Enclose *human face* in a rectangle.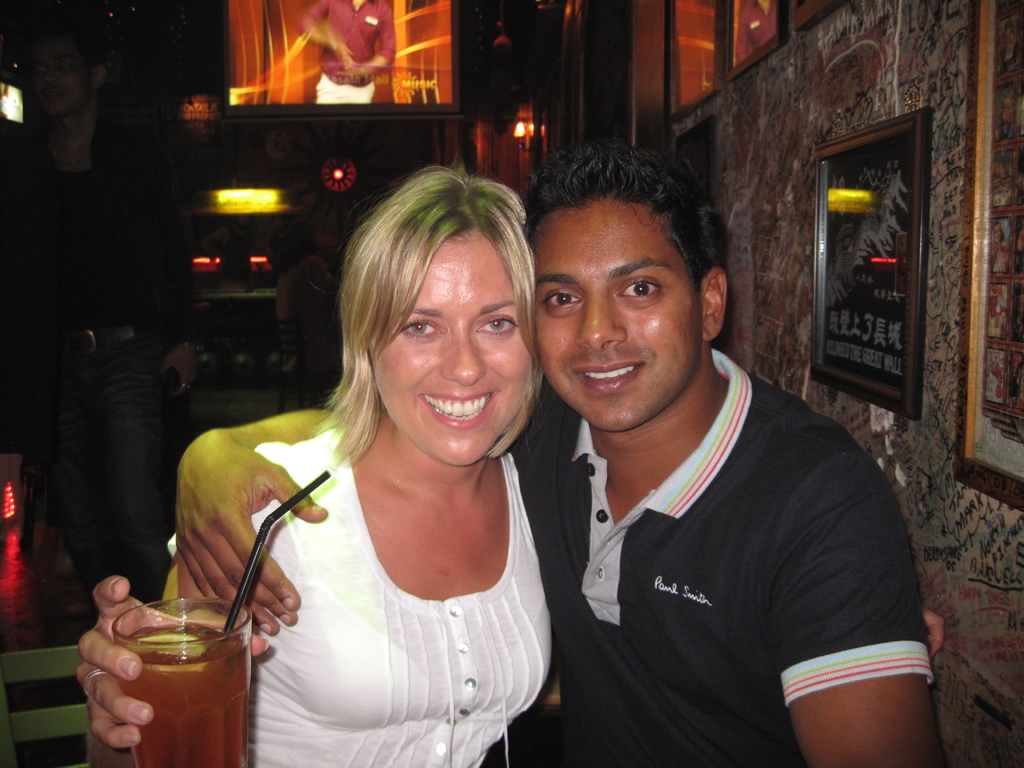
370 230 534 467.
